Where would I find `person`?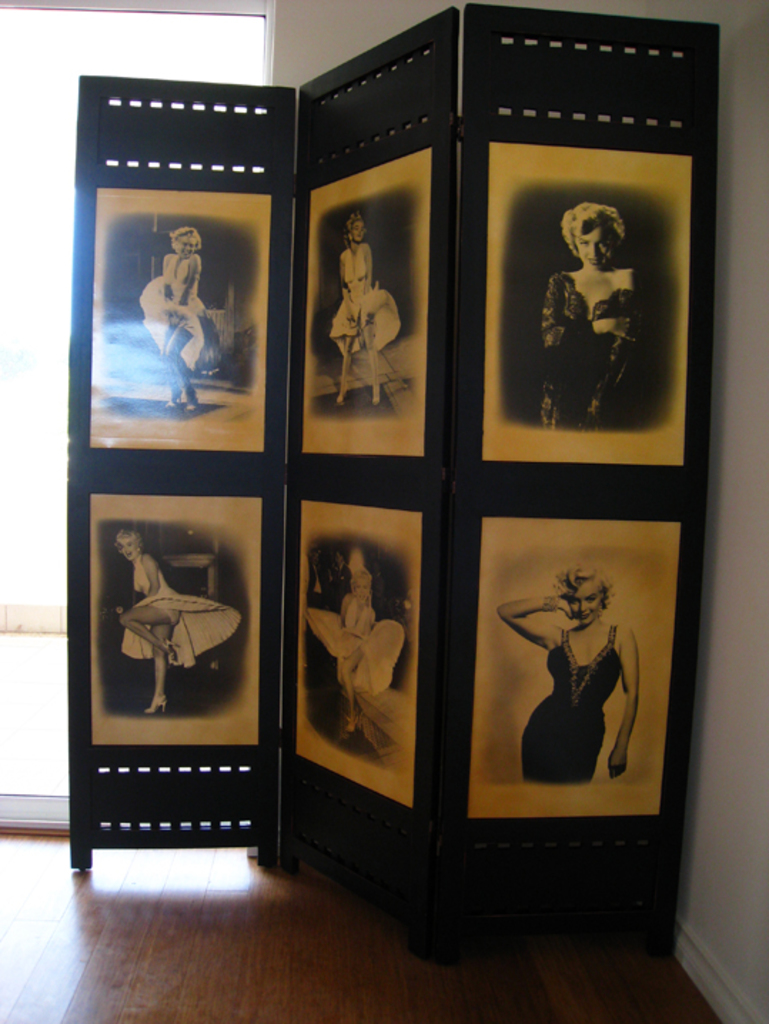
At bbox(305, 551, 408, 752).
